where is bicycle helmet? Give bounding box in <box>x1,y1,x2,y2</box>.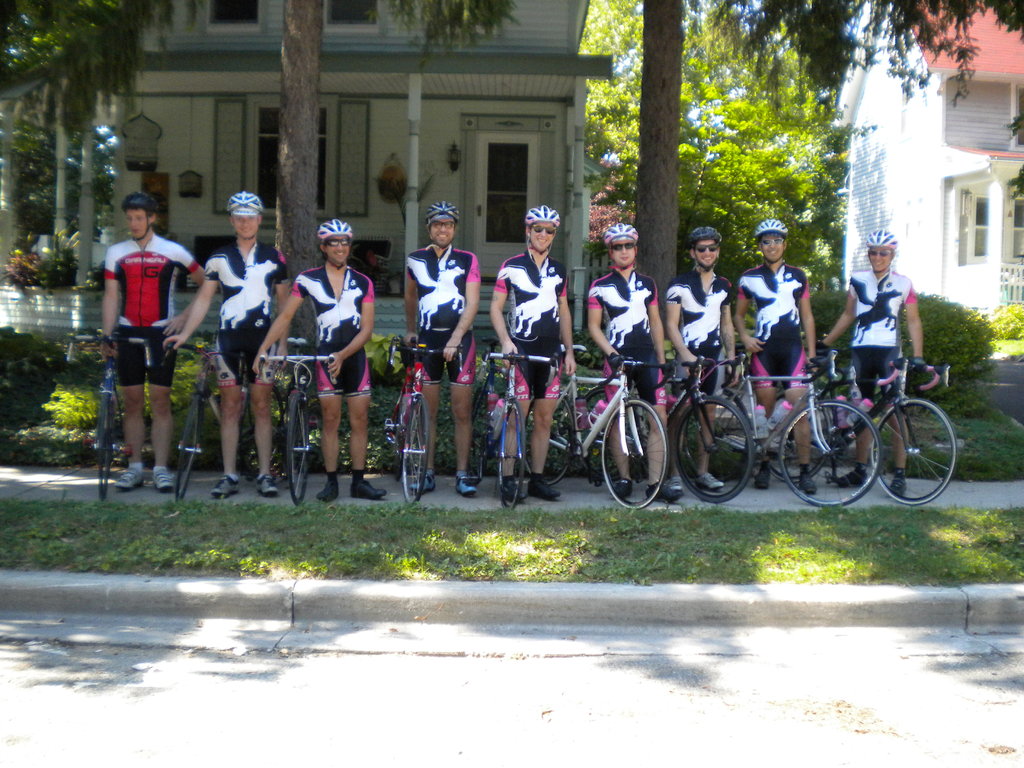
<box>516,209,561,229</box>.
